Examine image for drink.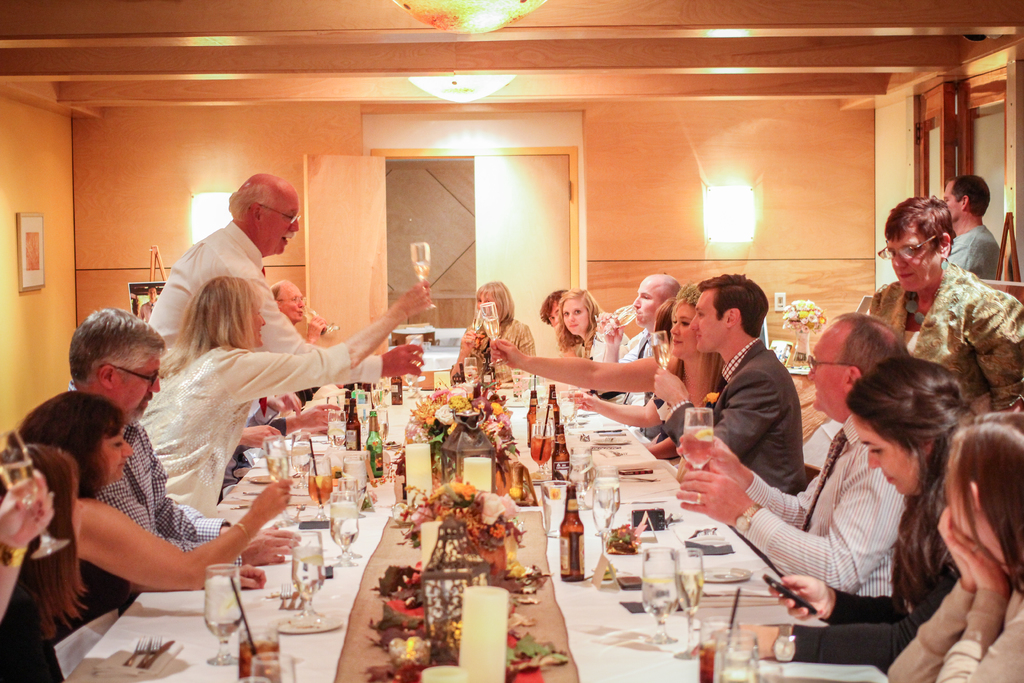
Examination result: pyautogui.locateOnScreen(483, 310, 497, 340).
